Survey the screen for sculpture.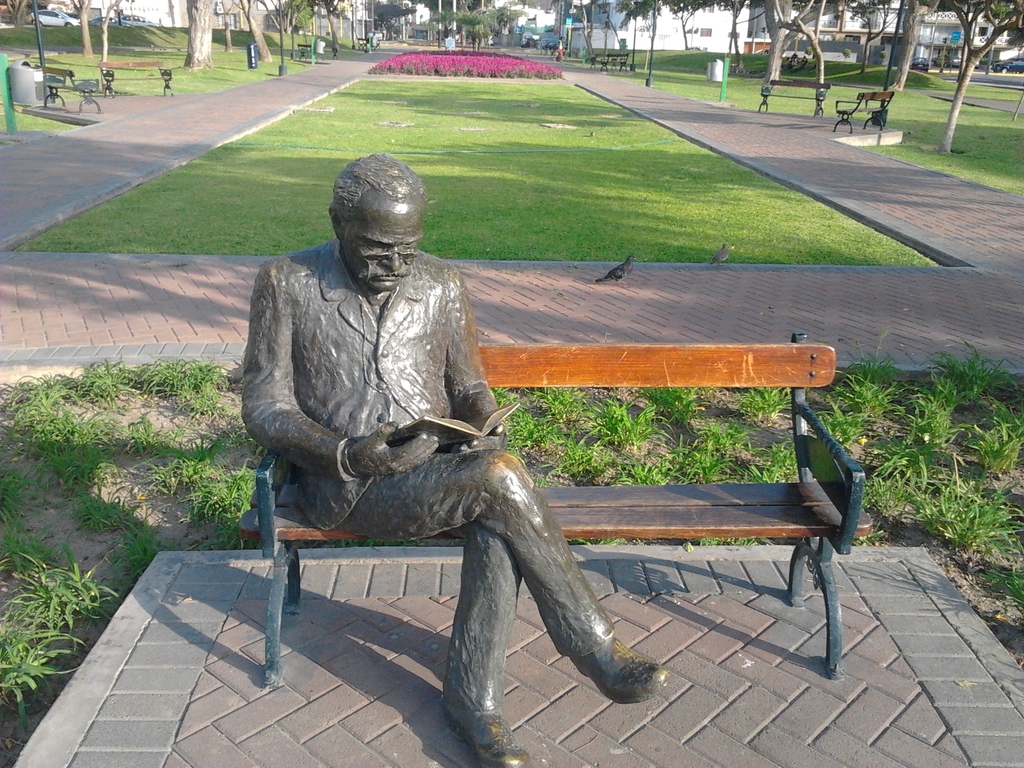
Survey found: 235/152/673/767.
